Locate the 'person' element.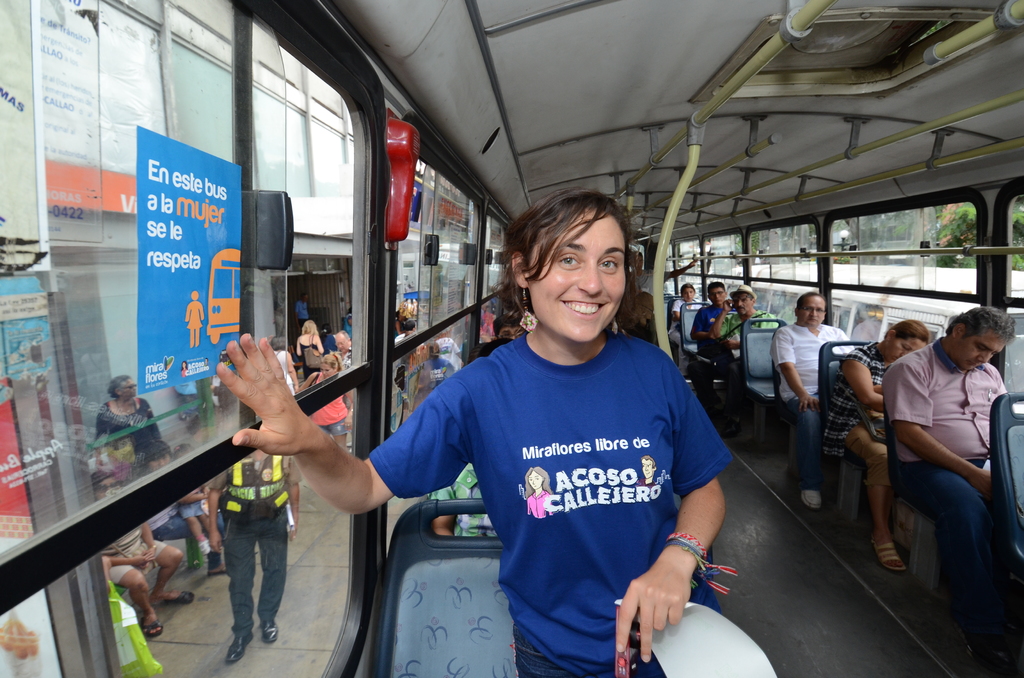
Element bbox: <region>96, 469, 197, 638</region>.
